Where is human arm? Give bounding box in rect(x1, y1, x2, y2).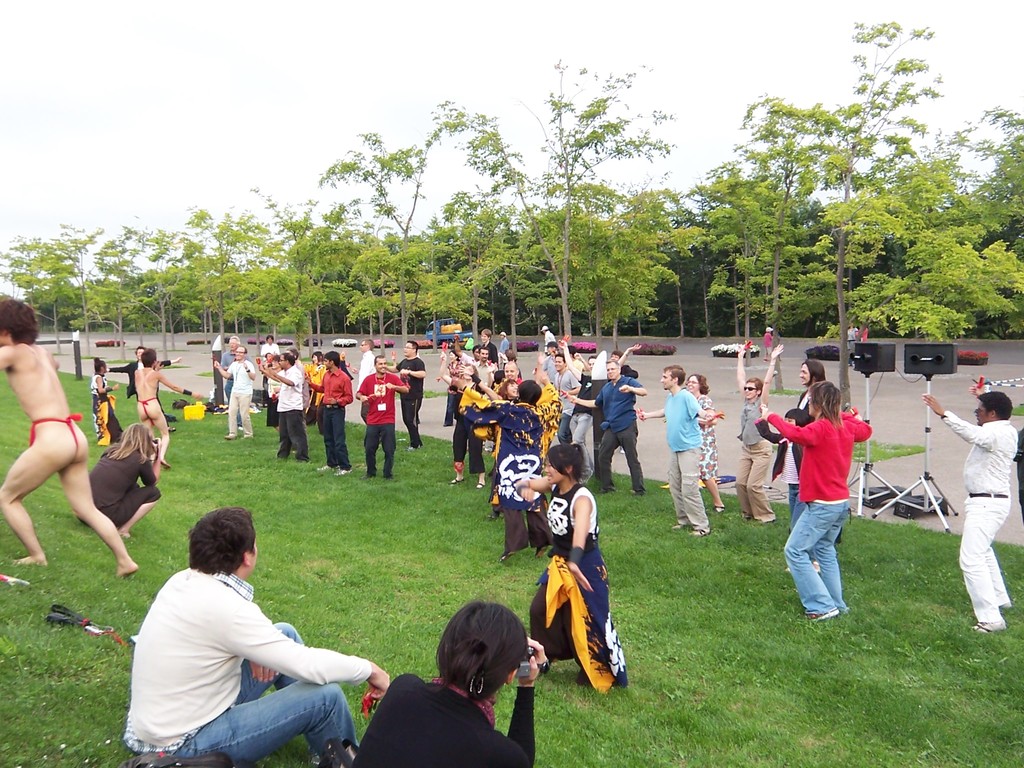
rect(159, 356, 181, 367).
